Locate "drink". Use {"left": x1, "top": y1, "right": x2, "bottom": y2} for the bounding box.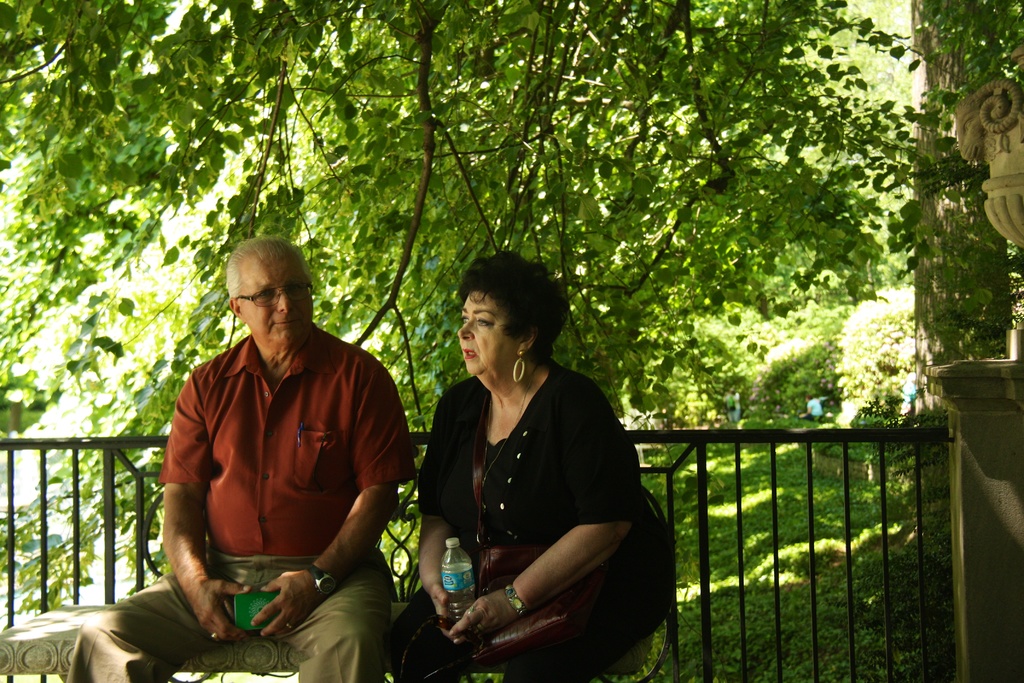
{"left": 444, "top": 591, "right": 476, "bottom": 626}.
